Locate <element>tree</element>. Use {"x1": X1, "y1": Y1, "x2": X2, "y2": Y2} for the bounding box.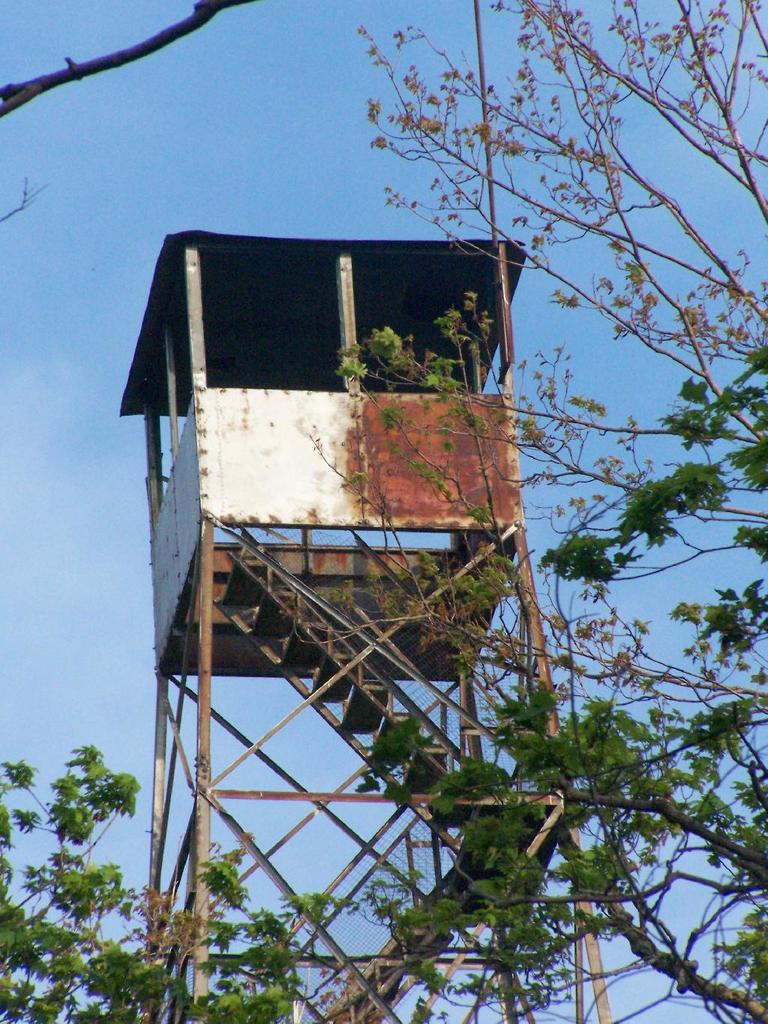
{"x1": 299, "y1": 345, "x2": 767, "y2": 1023}.
